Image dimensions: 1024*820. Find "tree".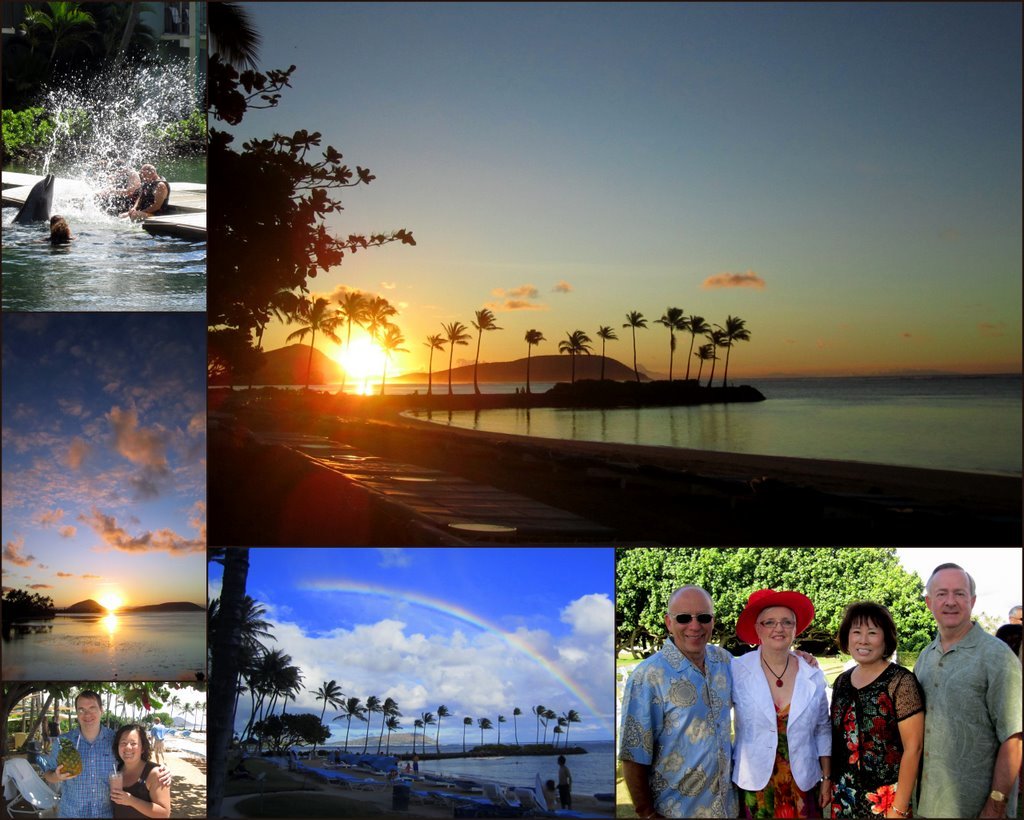
detection(203, 95, 386, 419).
